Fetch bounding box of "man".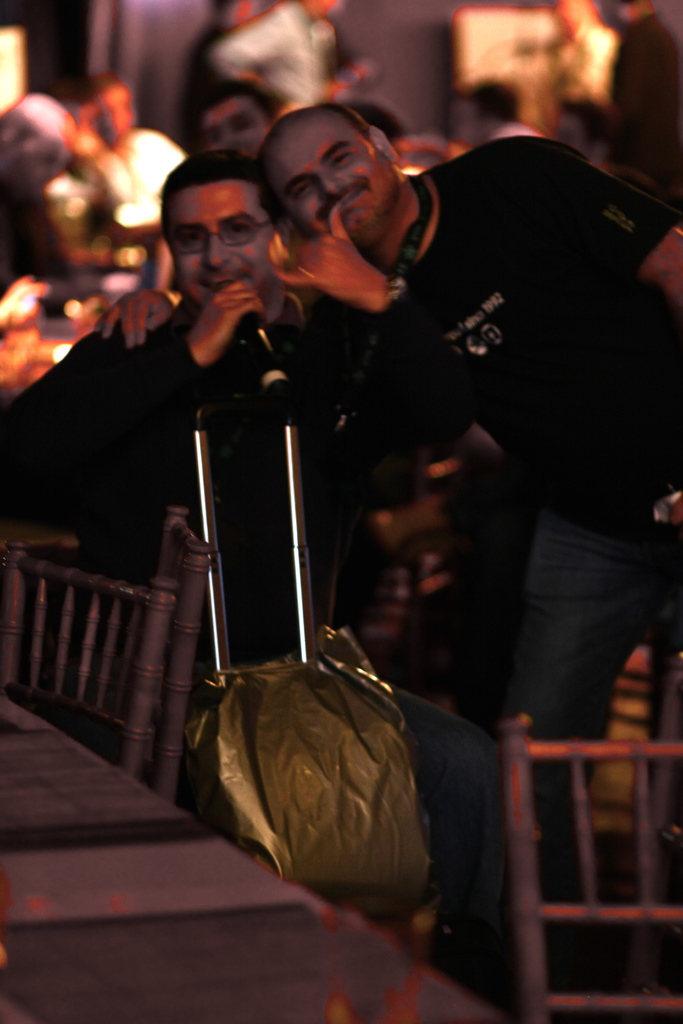
Bbox: l=172, t=0, r=292, b=132.
